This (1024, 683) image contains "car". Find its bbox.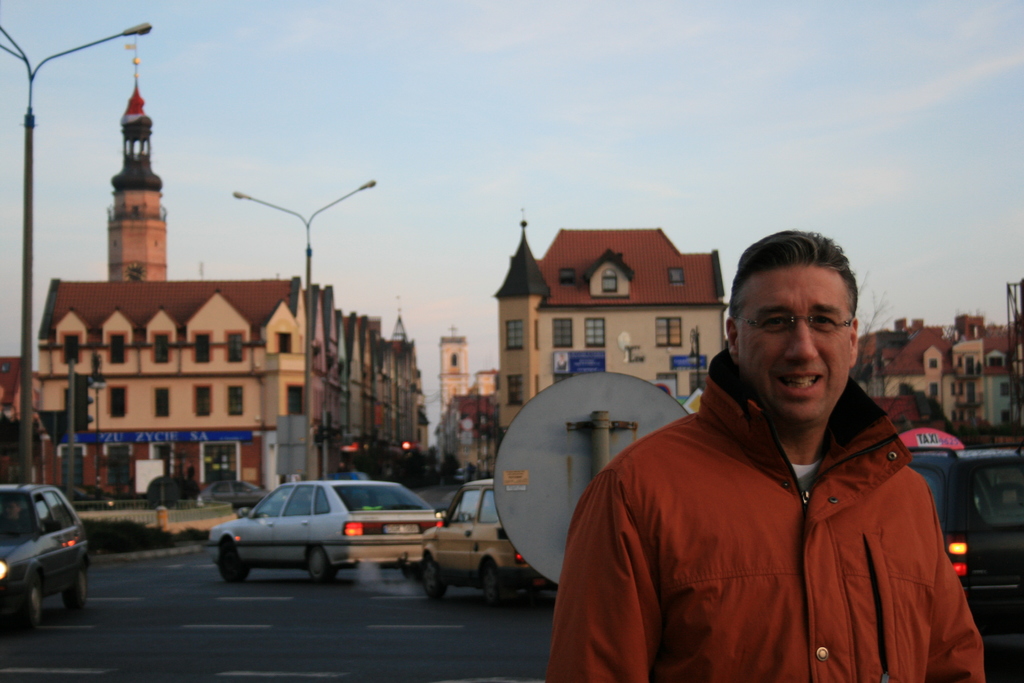
<bbox>0, 486, 92, 633</bbox>.
